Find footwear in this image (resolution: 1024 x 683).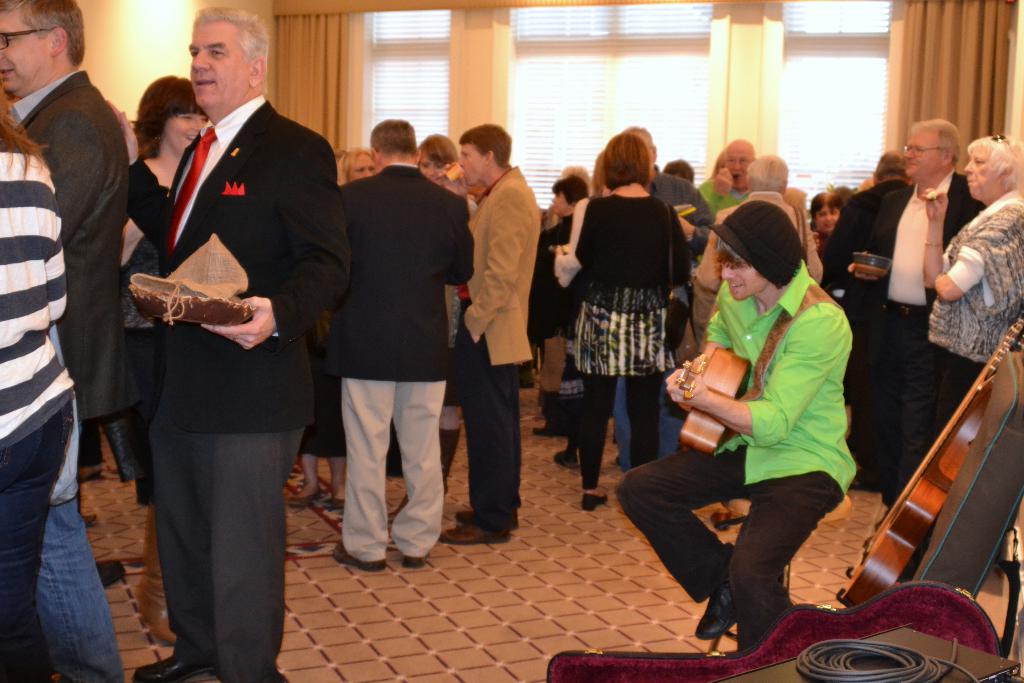
<bbox>545, 449, 588, 470</bbox>.
